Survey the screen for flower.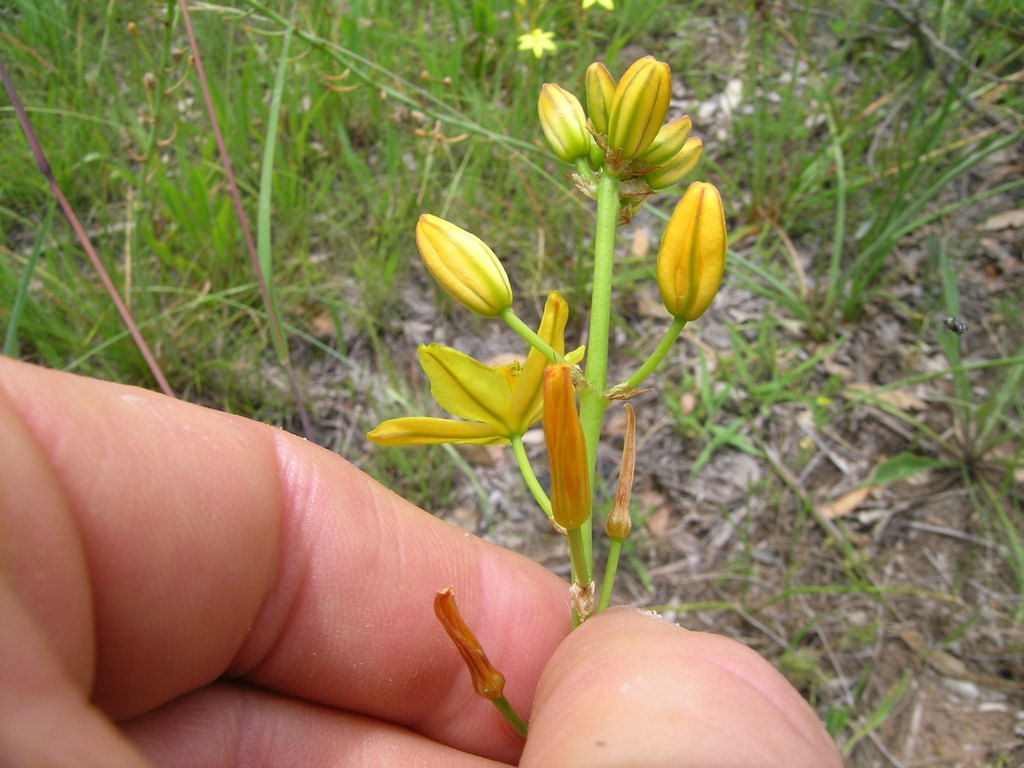
Survey found: {"left": 657, "top": 183, "right": 730, "bottom": 324}.
